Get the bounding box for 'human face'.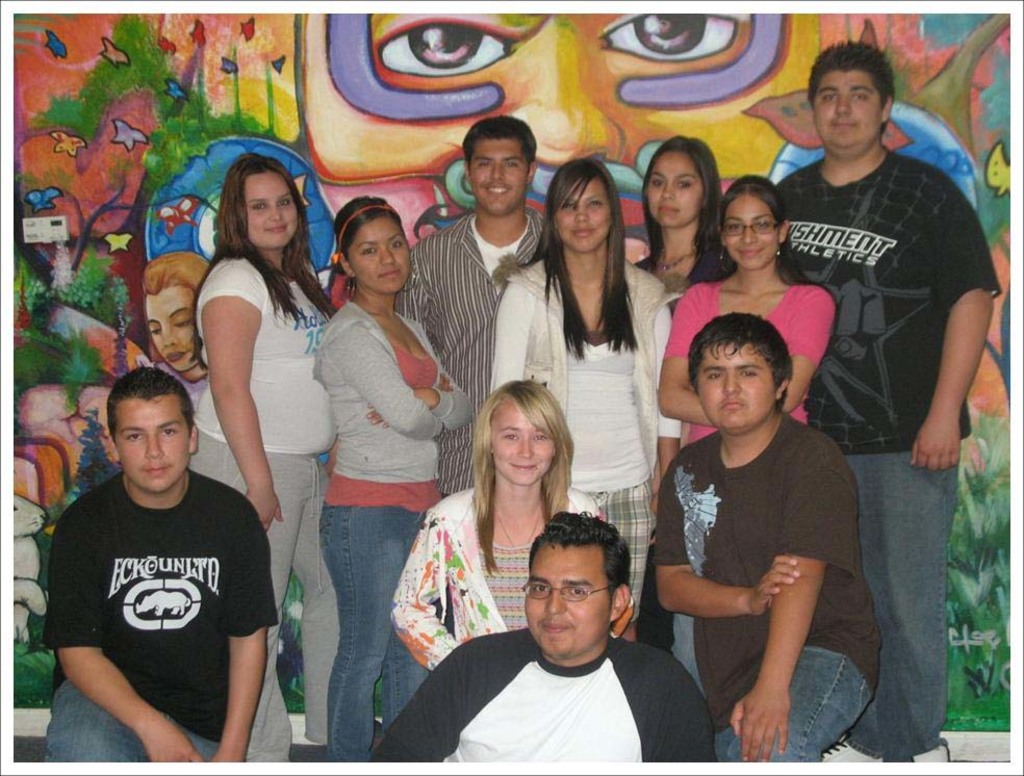
809/72/885/149.
